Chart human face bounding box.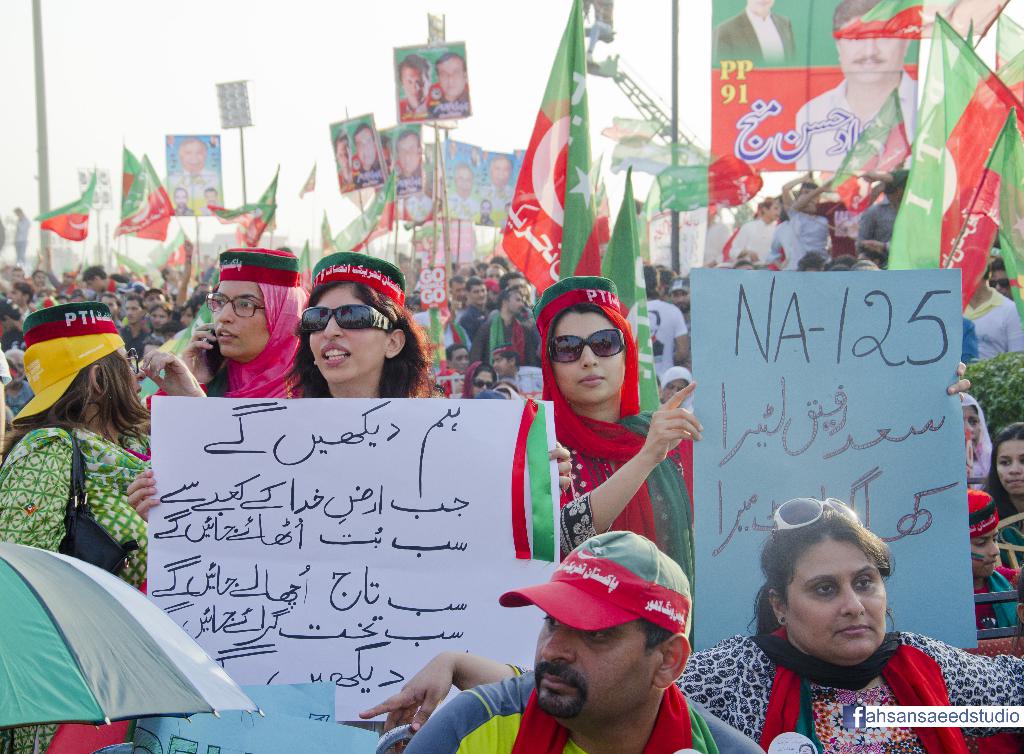
Charted: detection(539, 632, 629, 722).
